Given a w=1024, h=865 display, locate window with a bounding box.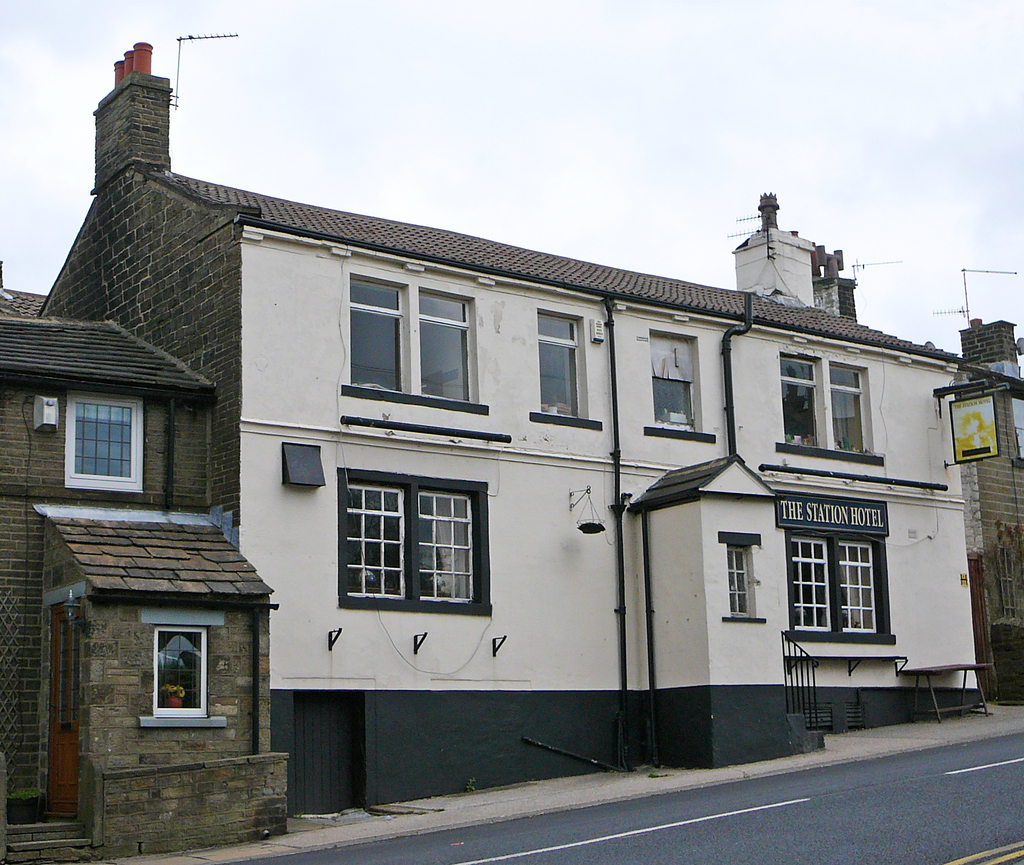
Located: 64/394/143/493.
